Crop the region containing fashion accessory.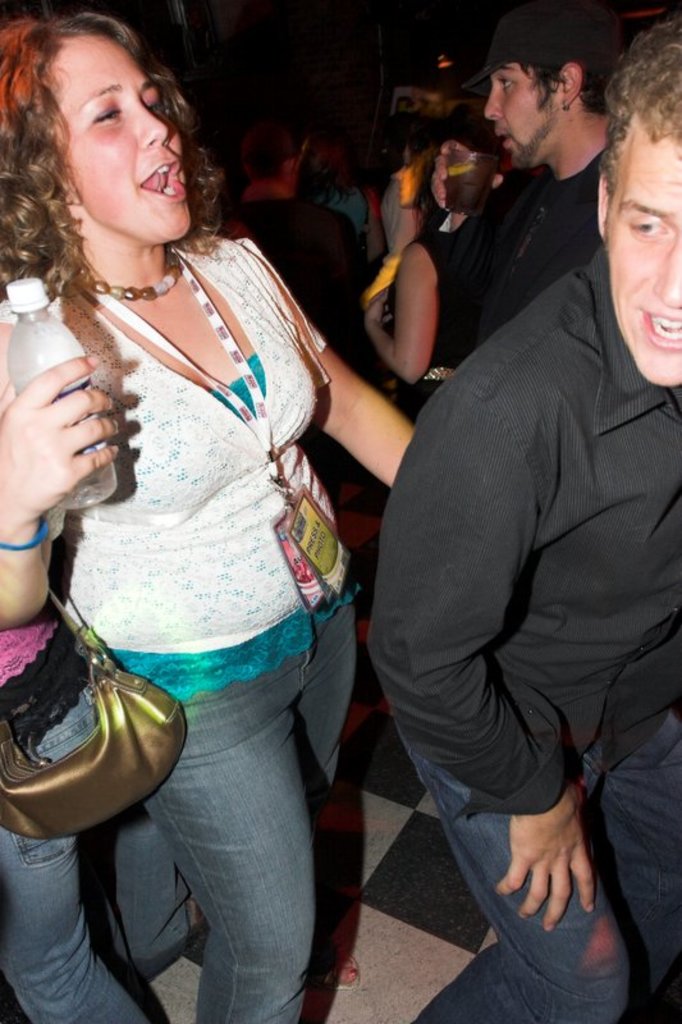
Crop region: x1=461, y1=0, x2=621, y2=93.
